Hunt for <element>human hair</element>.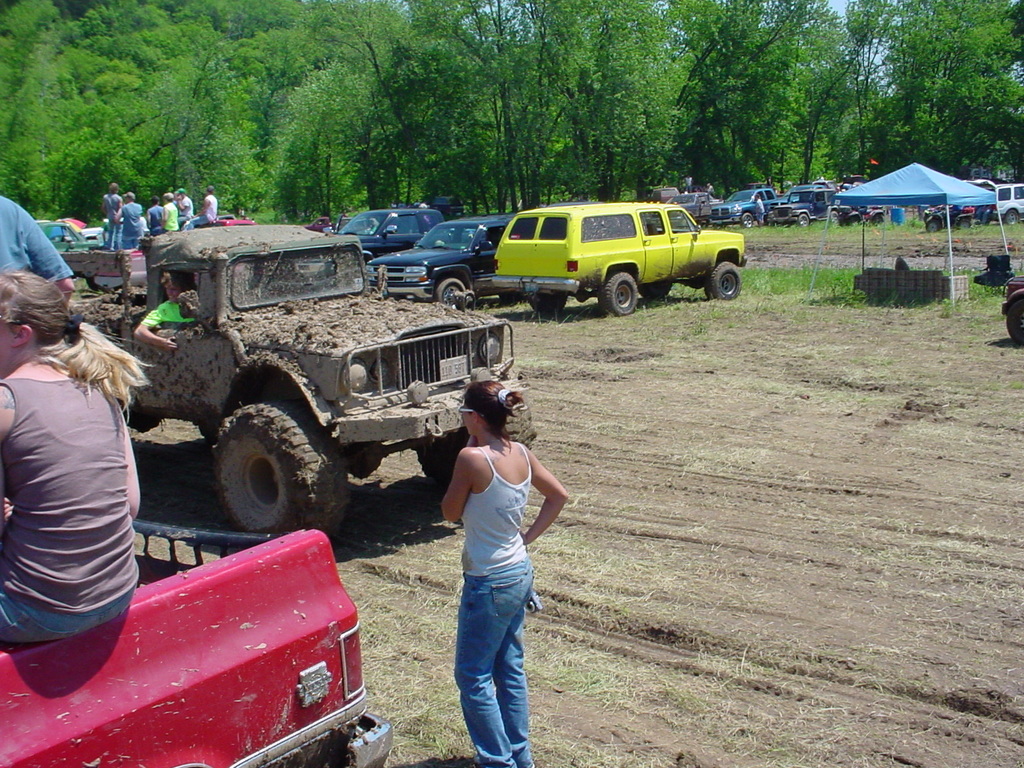
Hunted down at [left=0, top=271, right=154, bottom=407].
